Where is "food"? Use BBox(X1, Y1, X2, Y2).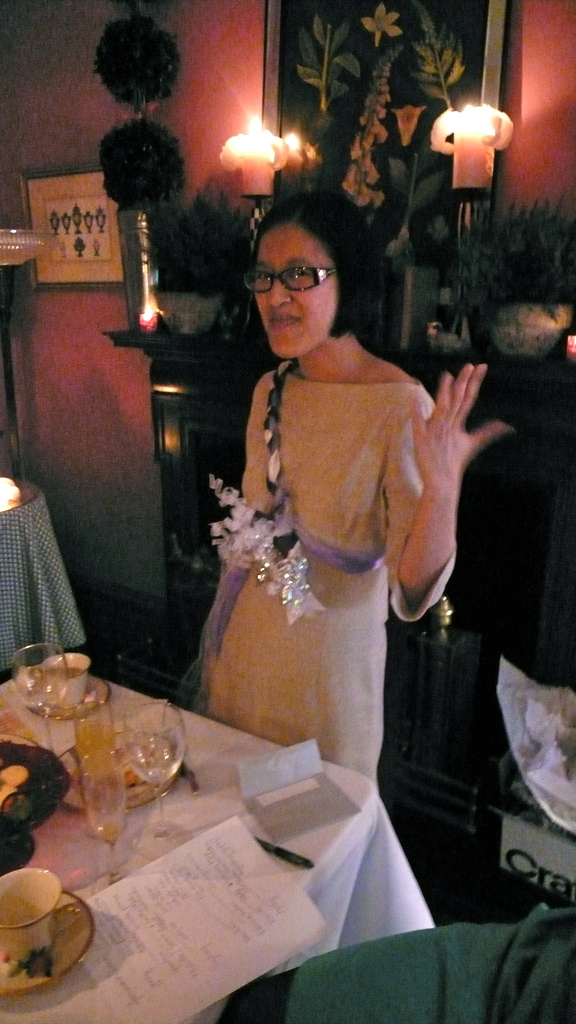
BBox(0, 760, 29, 813).
